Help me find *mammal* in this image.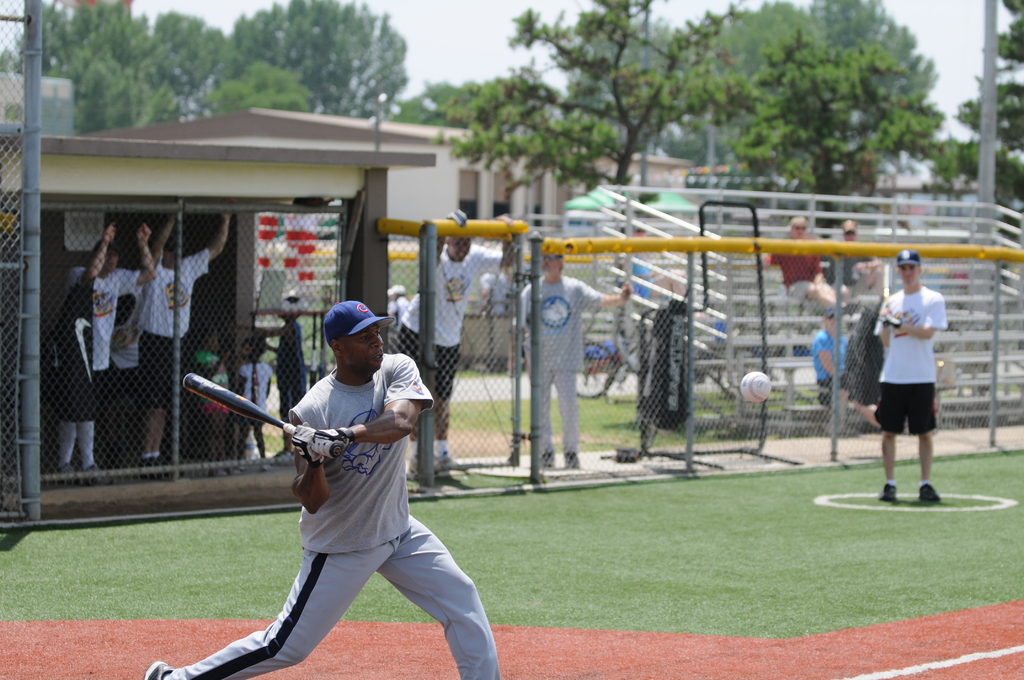
Found it: 811/321/884/432.
